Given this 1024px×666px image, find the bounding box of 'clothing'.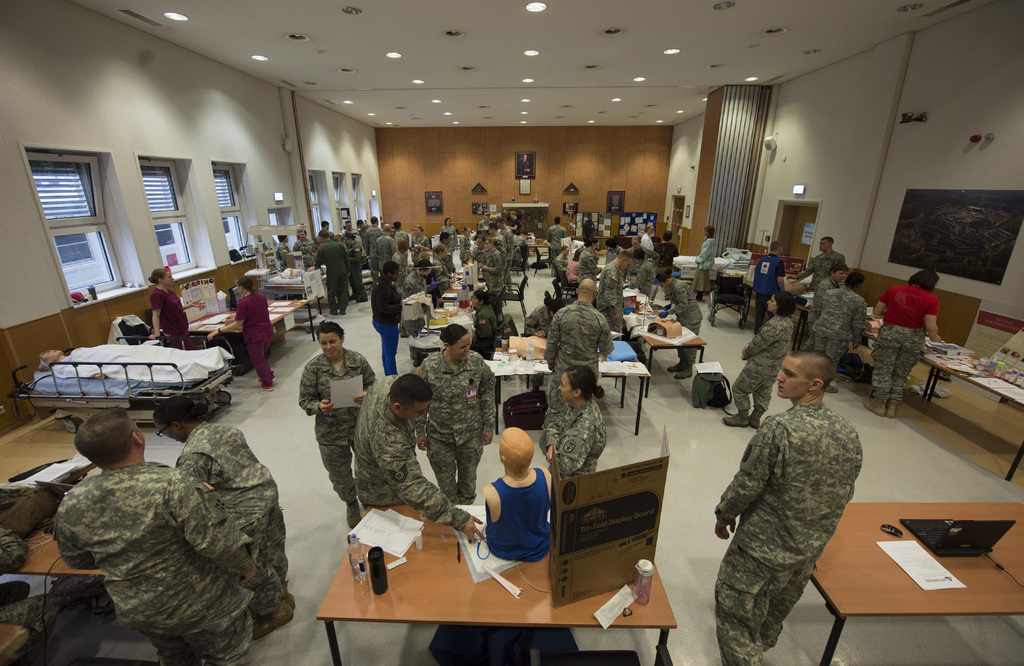
x1=312, y1=239, x2=350, y2=309.
